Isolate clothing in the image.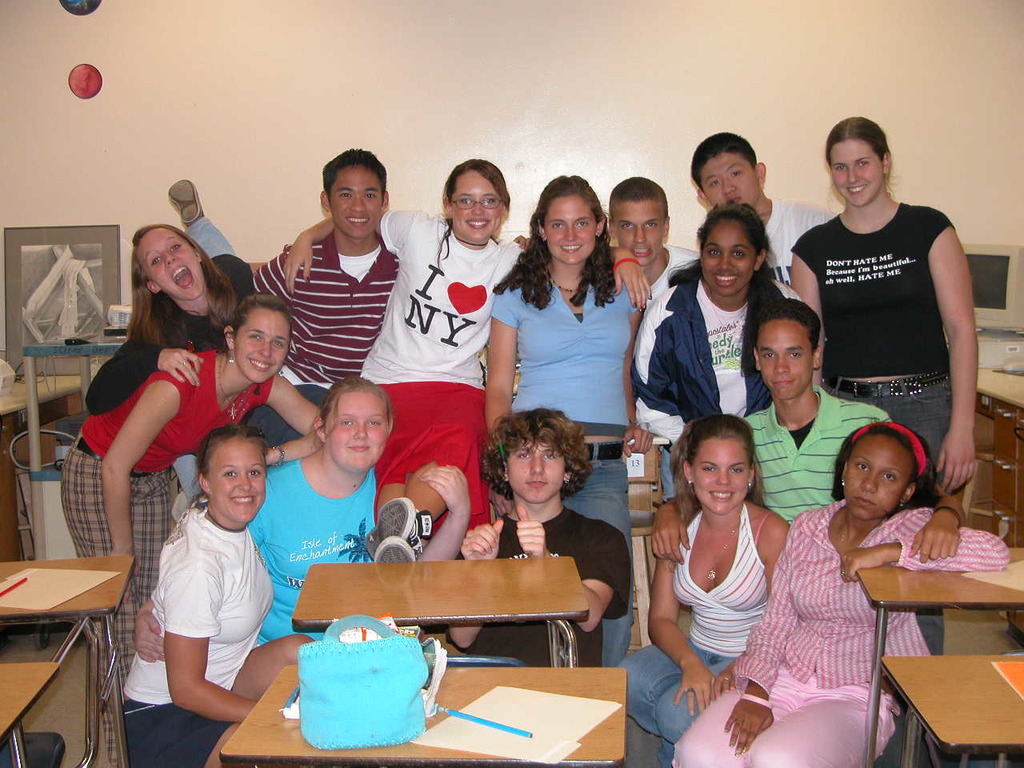
Isolated region: locate(474, 272, 622, 424).
